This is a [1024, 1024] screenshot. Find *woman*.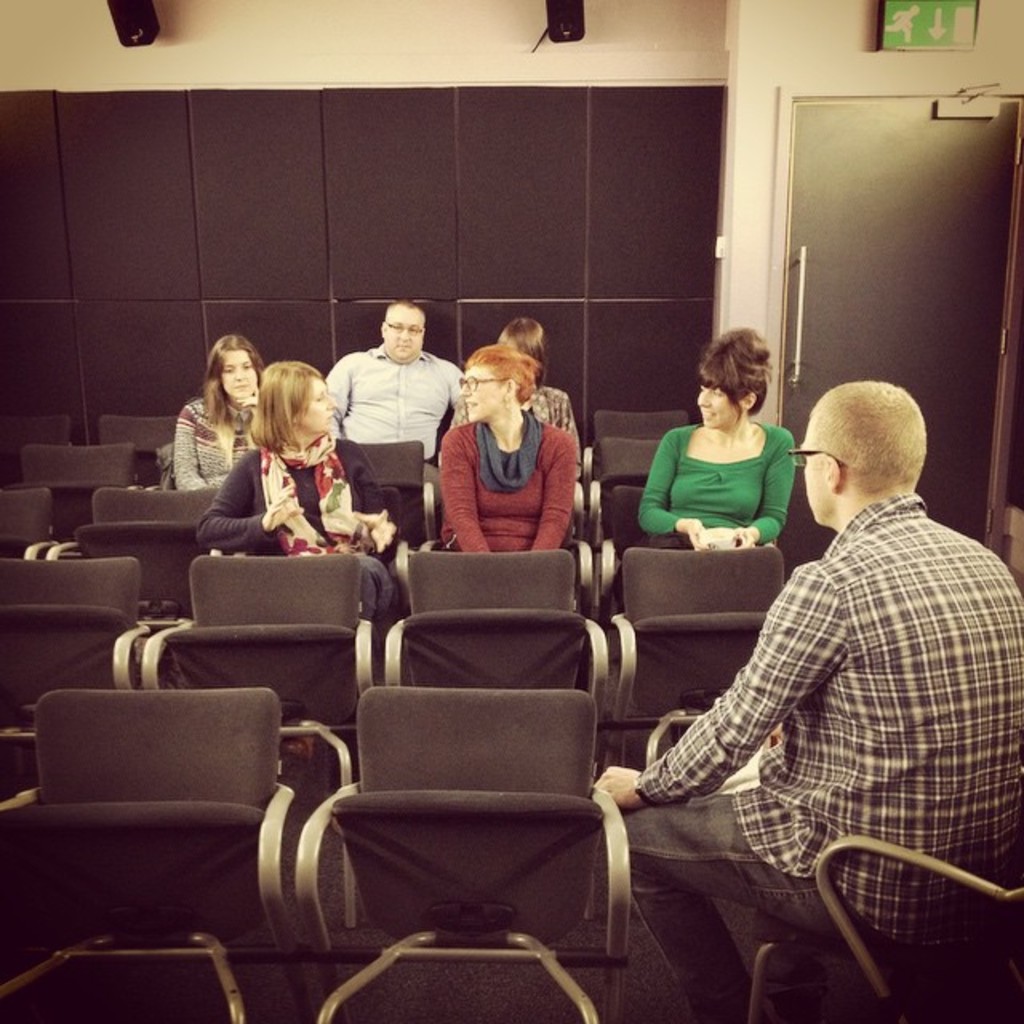
Bounding box: (174, 336, 266, 491).
